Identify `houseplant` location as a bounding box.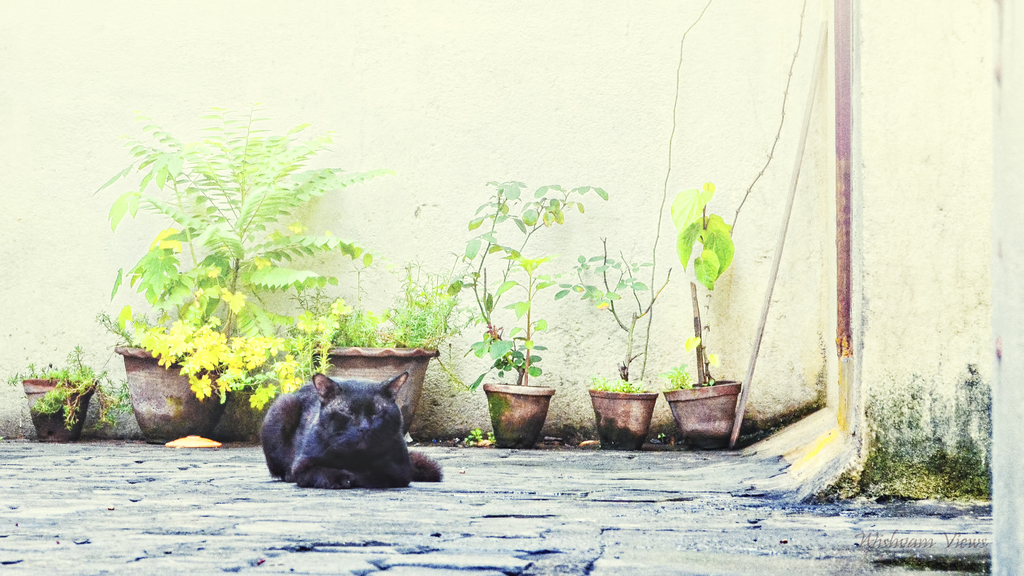
{"left": 553, "top": 246, "right": 676, "bottom": 448}.
